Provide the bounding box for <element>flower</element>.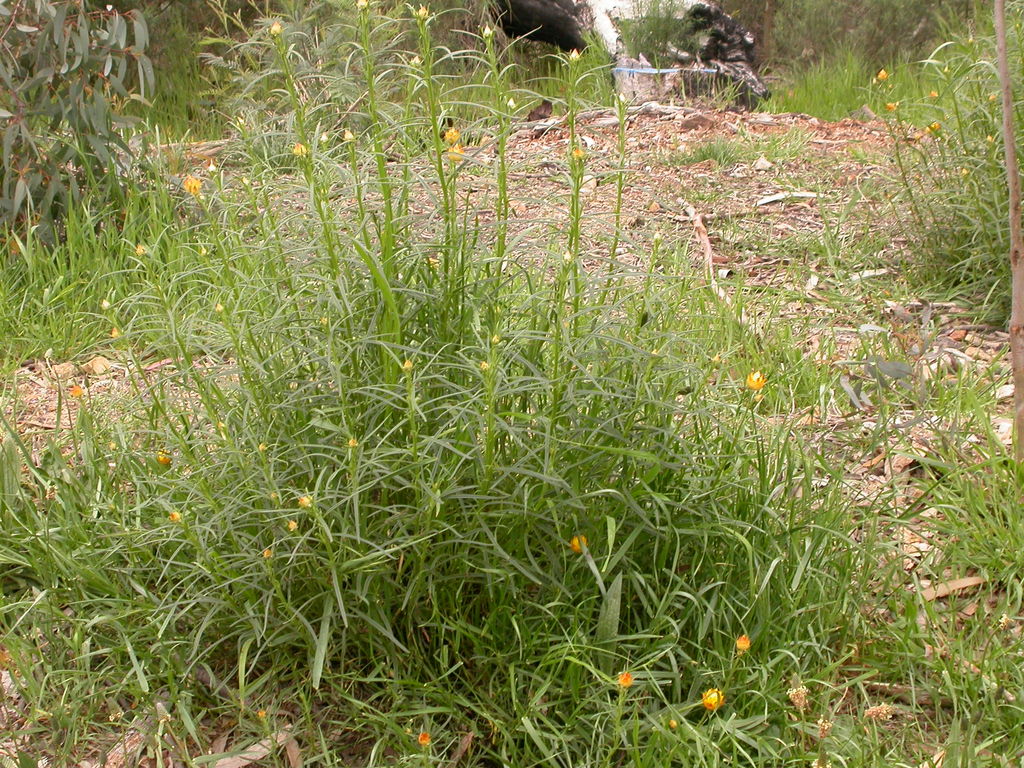
box=[263, 22, 288, 31].
